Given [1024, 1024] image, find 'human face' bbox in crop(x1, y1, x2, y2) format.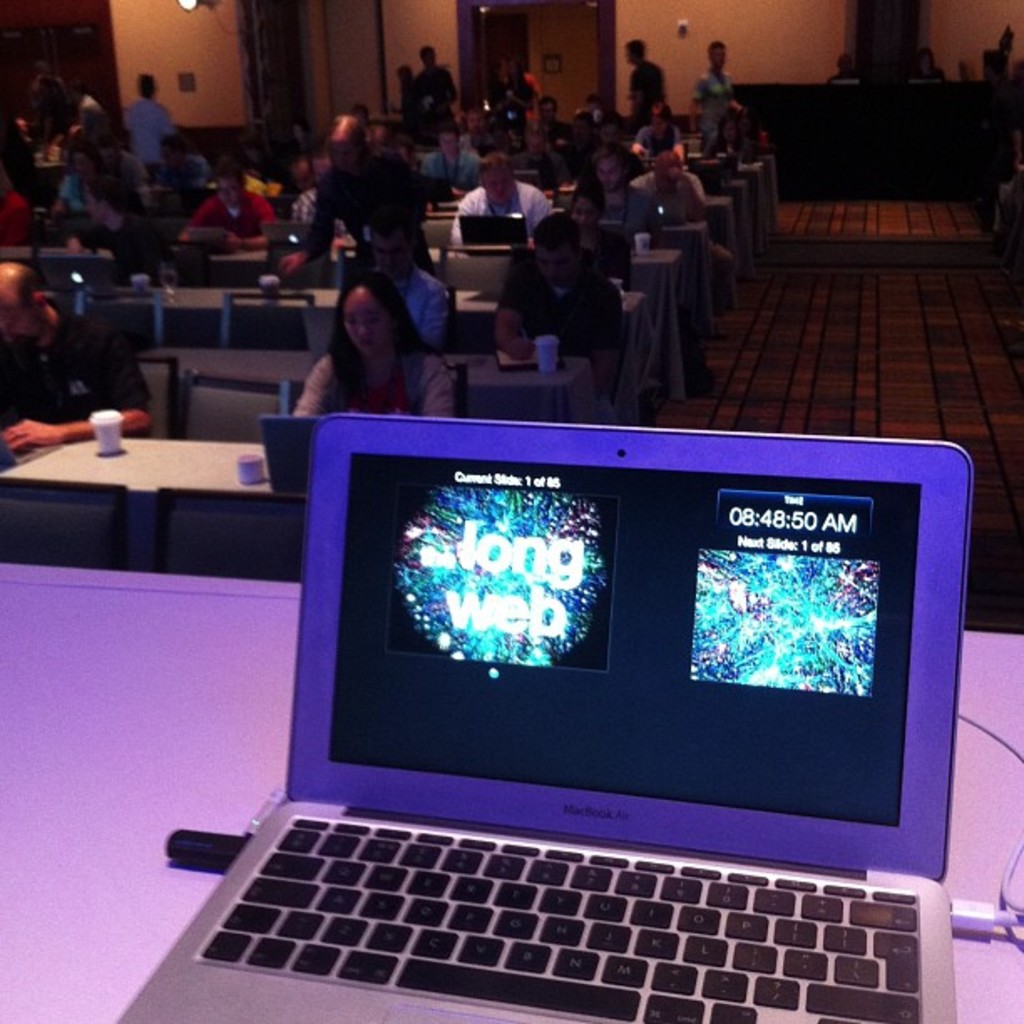
crop(5, 316, 40, 341).
